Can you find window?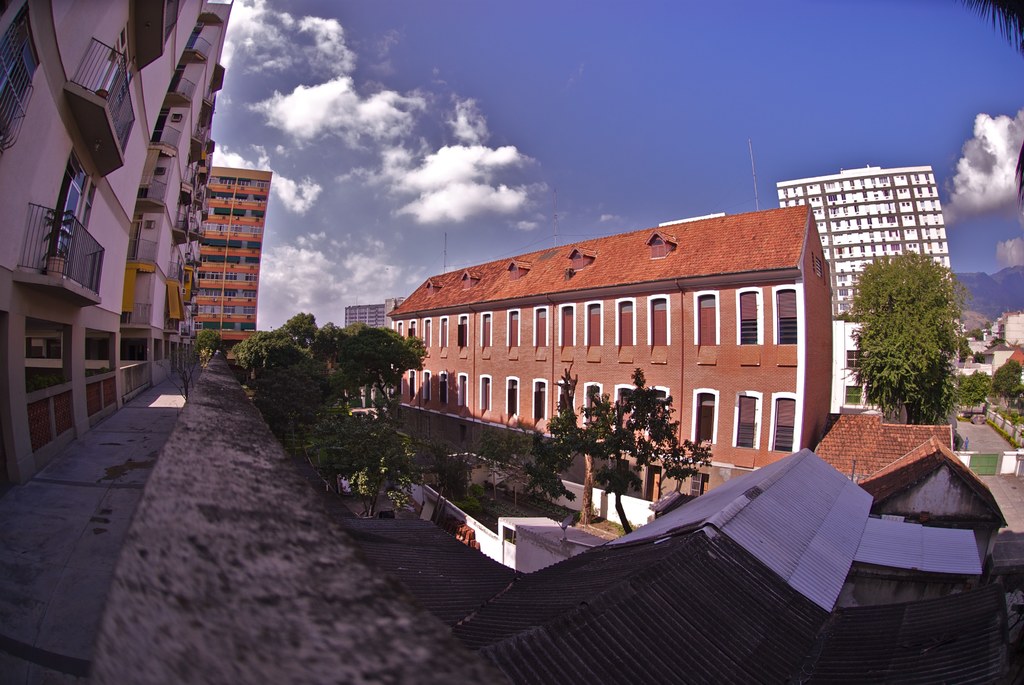
Yes, bounding box: (534, 308, 549, 345).
